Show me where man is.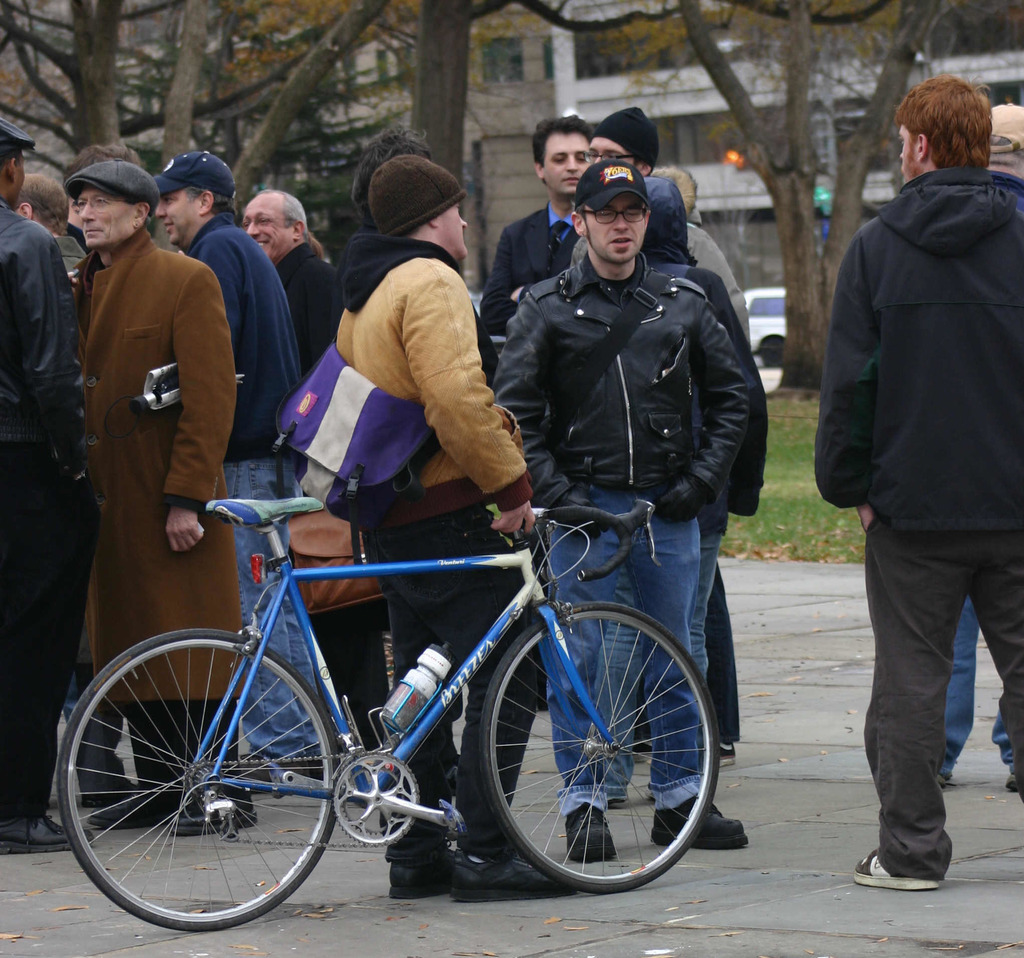
man is at [469, 101, 606, 359].
